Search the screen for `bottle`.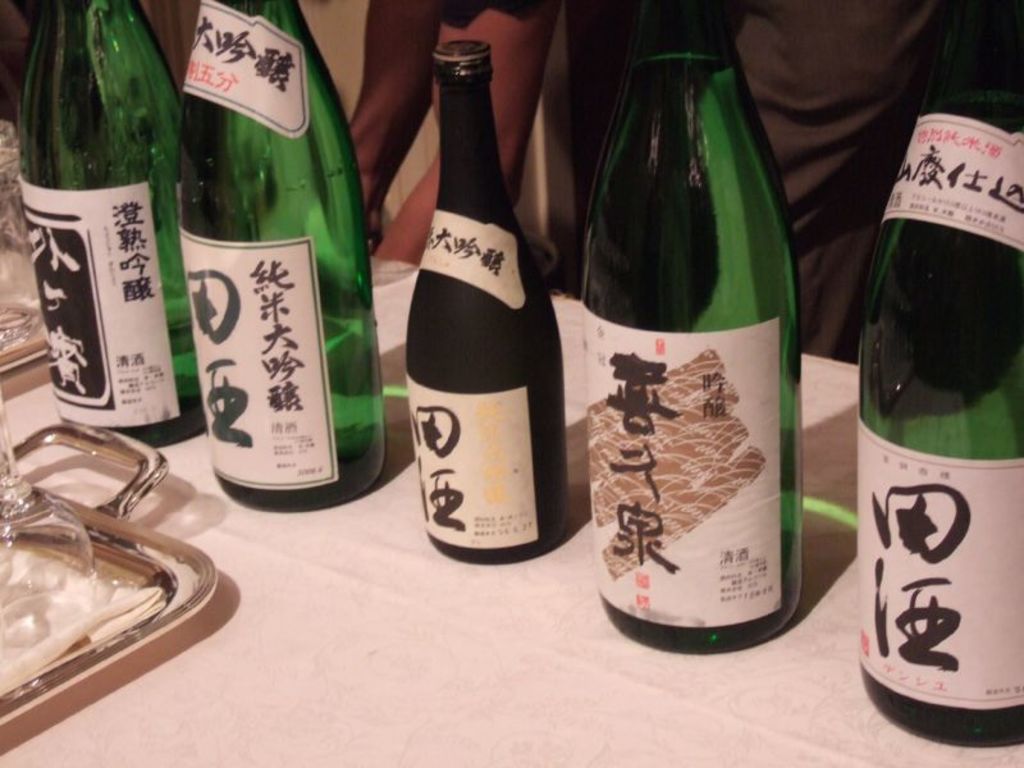
Found at [179, 0, 385, 516].
